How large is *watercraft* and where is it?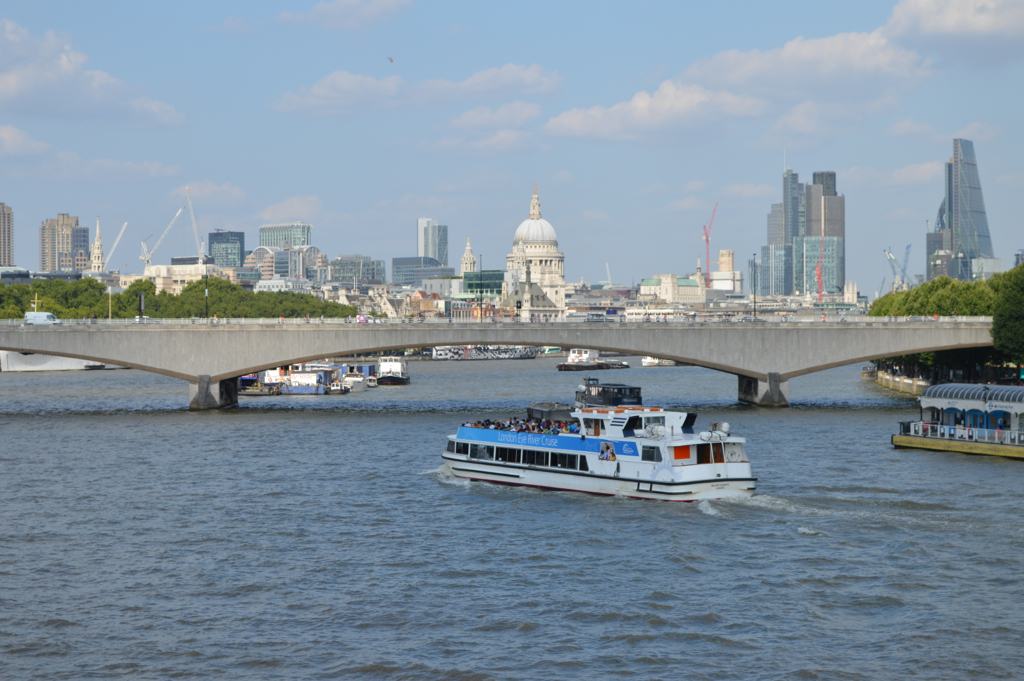
Bounding box: box=[436, 389, 774, 503].
